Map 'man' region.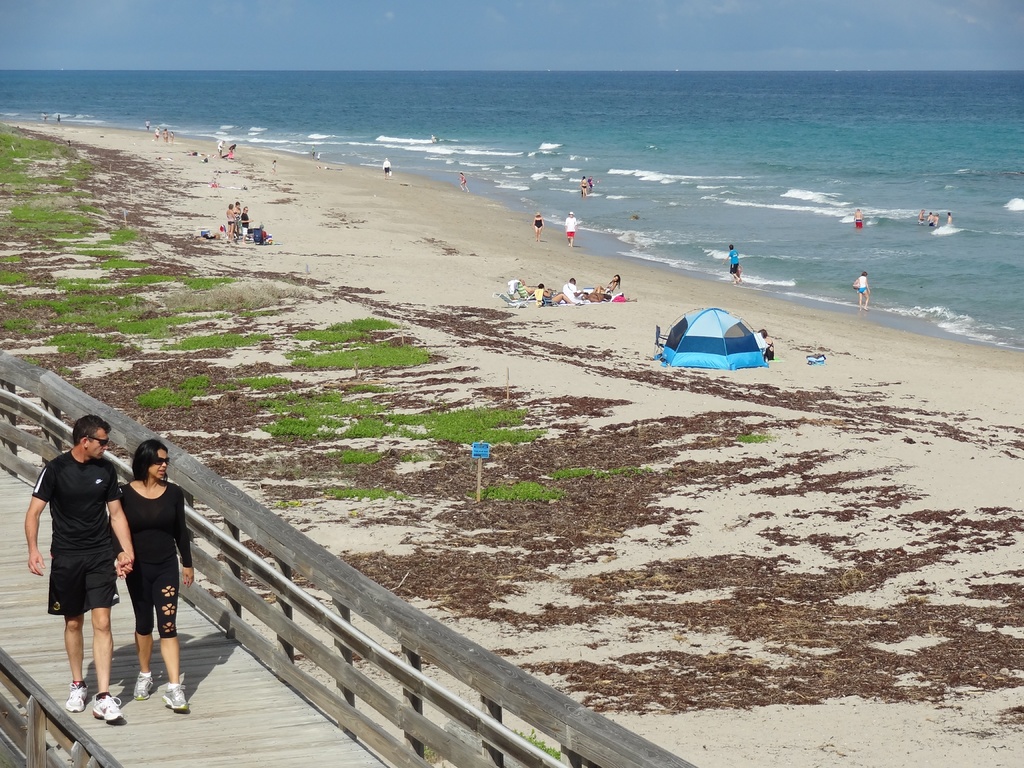
Mapped to left=559, top=277, right=583, bottom=306.
